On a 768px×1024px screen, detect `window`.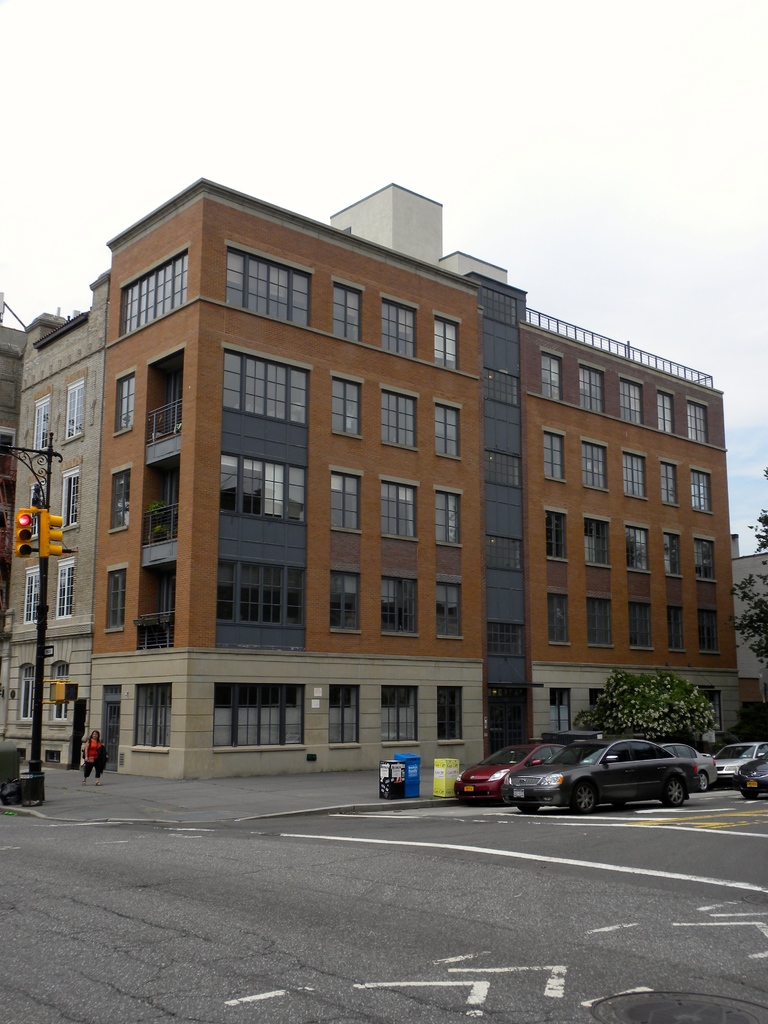
380,683,427,751.
